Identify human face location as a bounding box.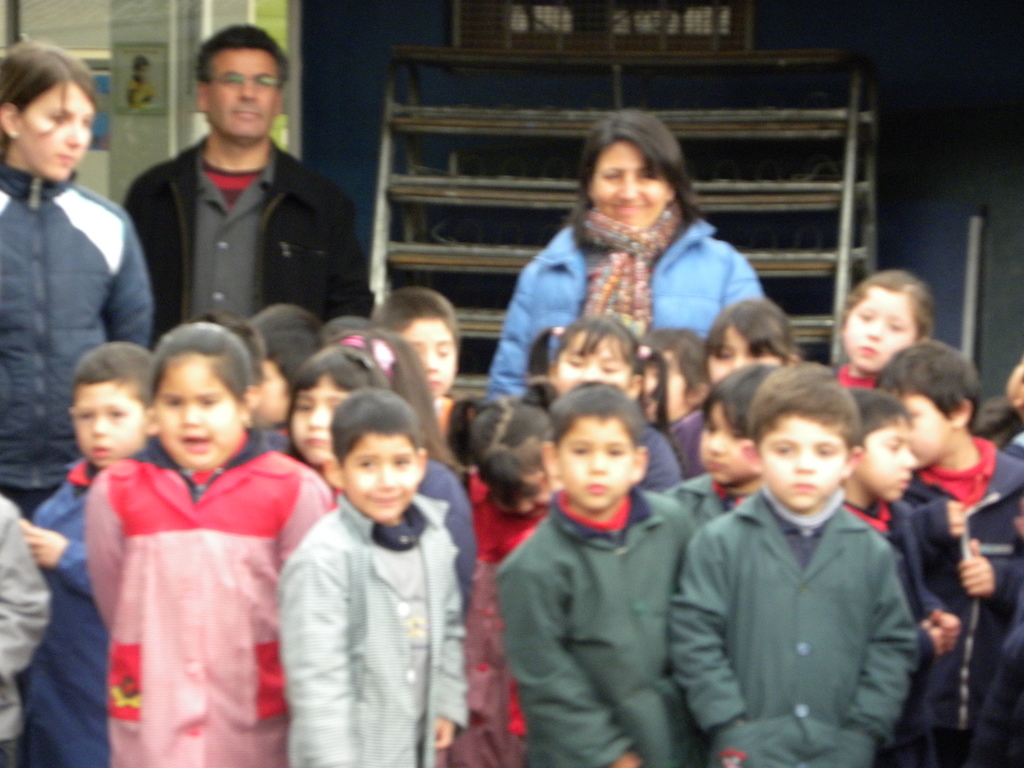
left=891, top=388, right=957, bottom=473.
